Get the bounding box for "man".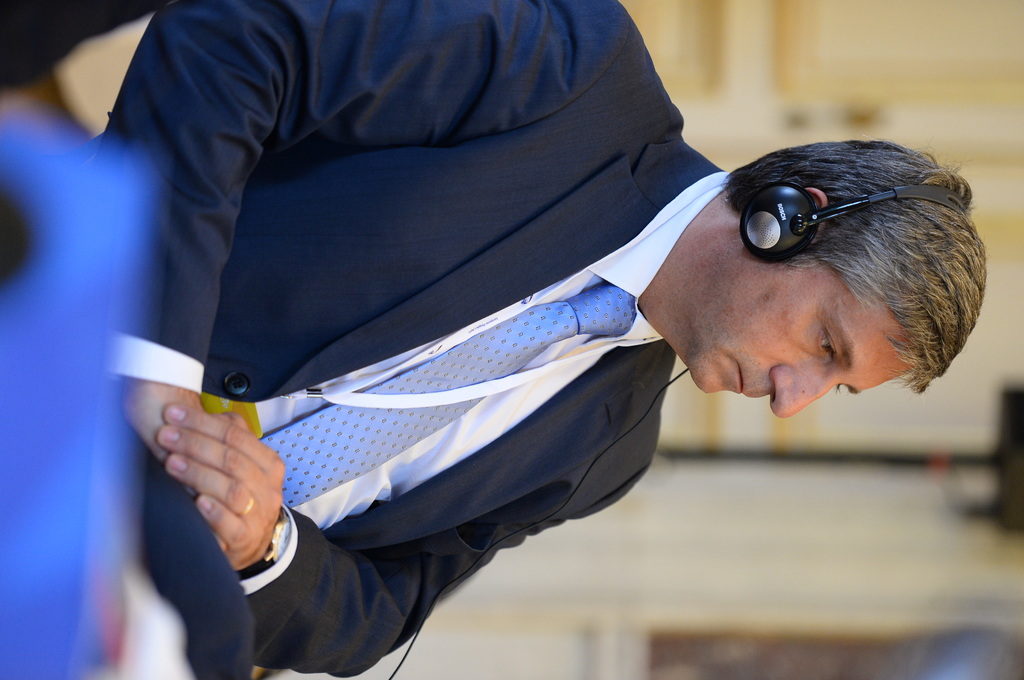
bbox=[65, 3, 960, 647].
